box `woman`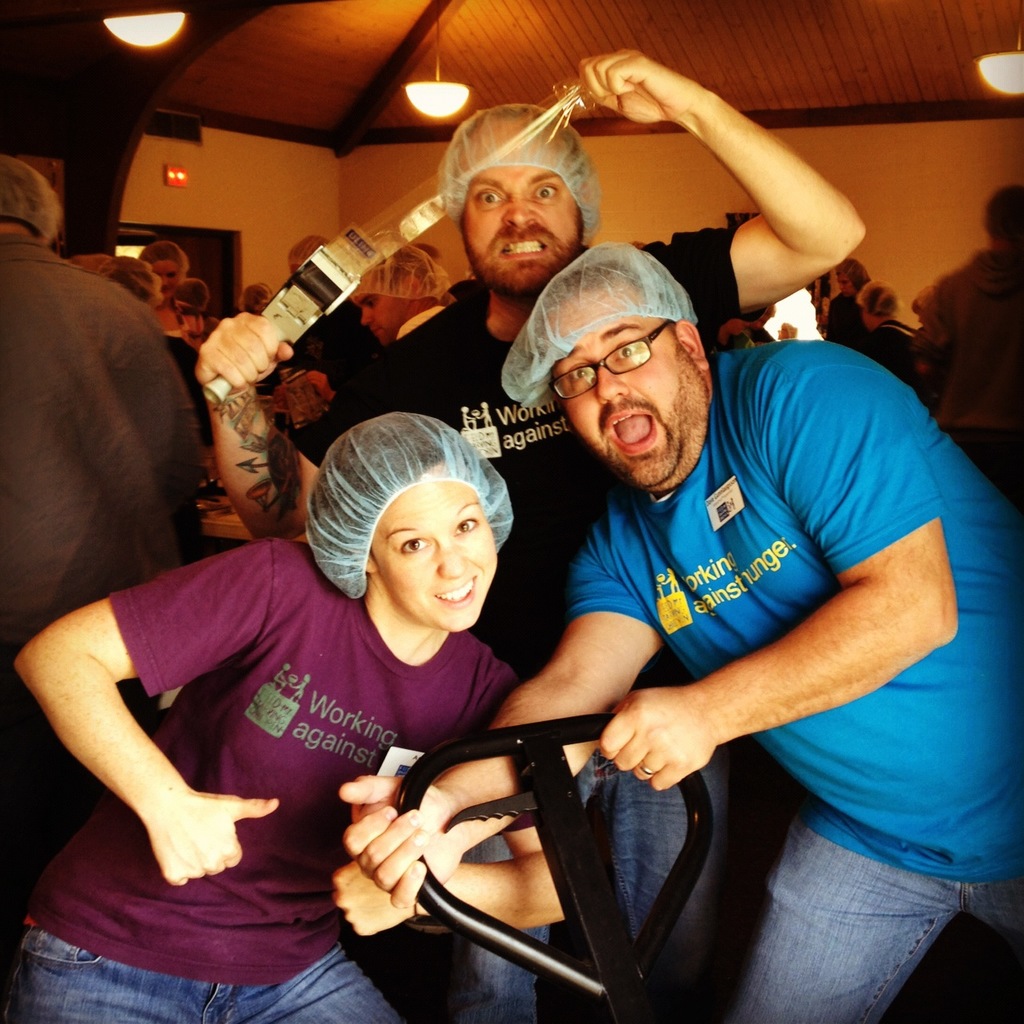
(x1=851, y1=281, x2=937, y2=392)
